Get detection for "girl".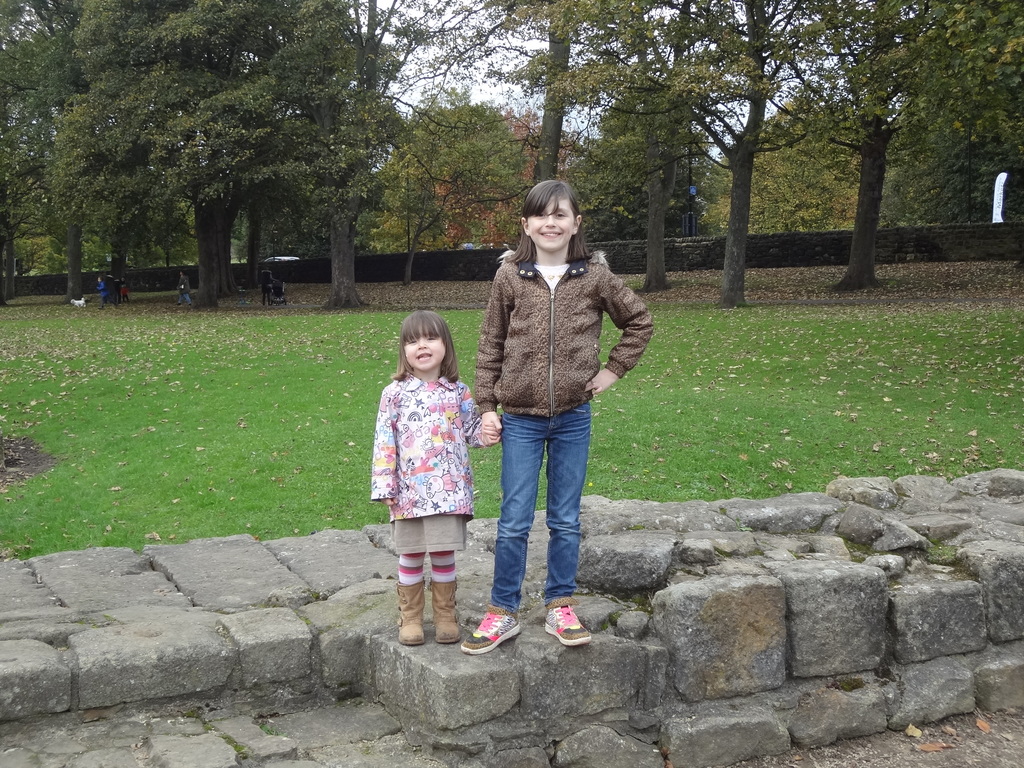
Detection: bbox=[471, 179, 656, 646].
